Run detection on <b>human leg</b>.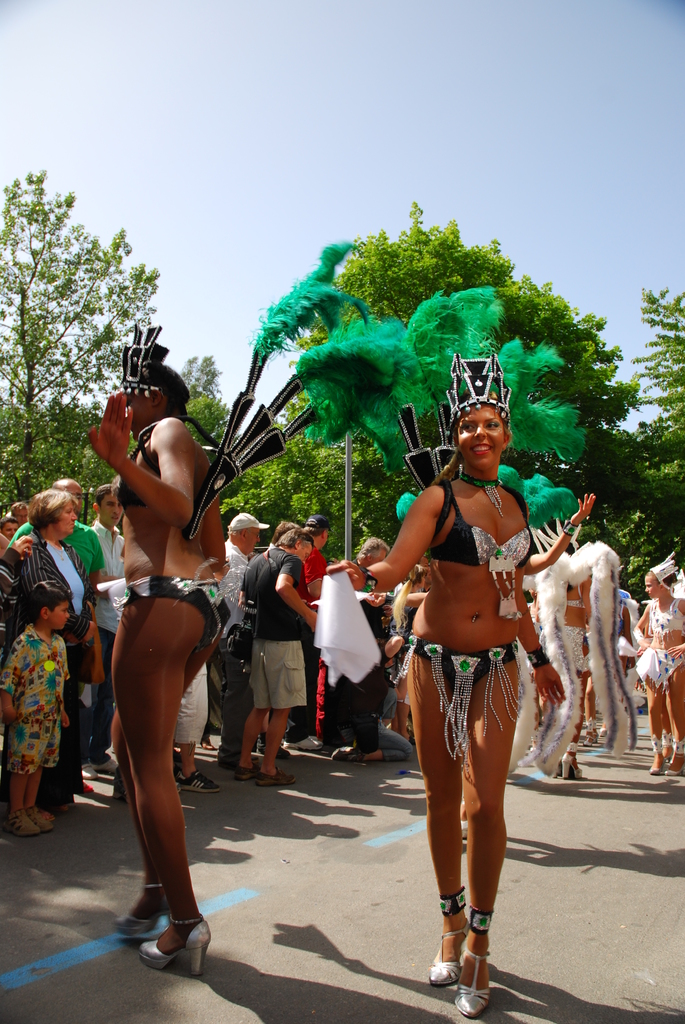
Result: left=244, top=671, right=265, bottom=781.
